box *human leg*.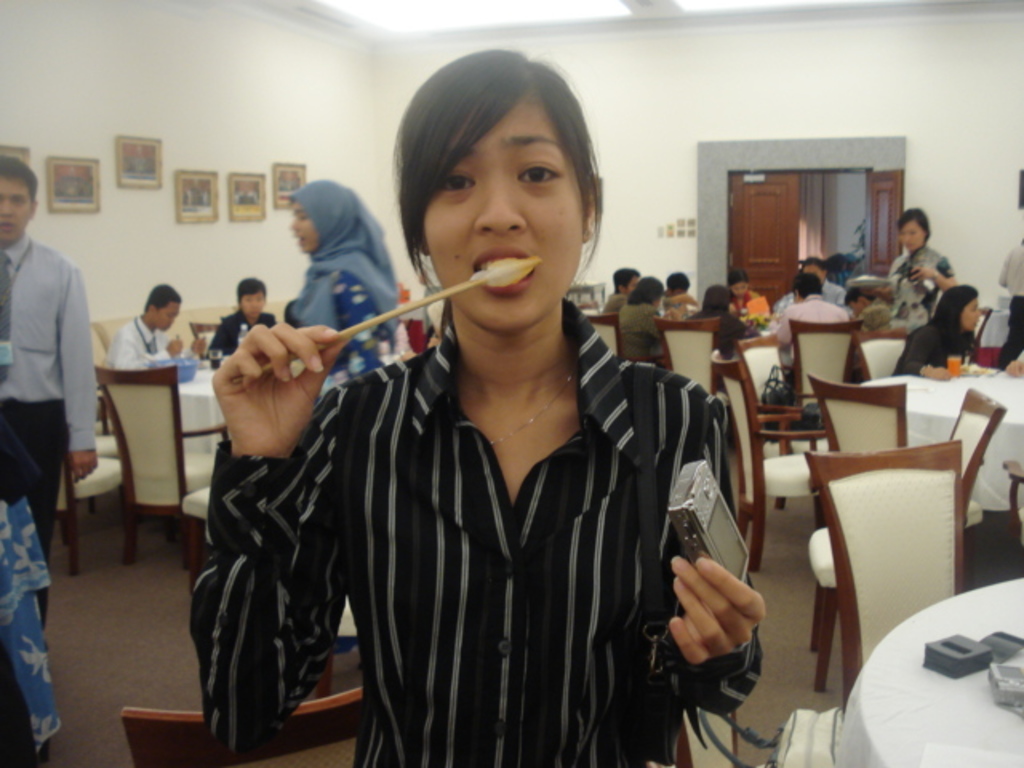
detection(8, 402, 69, 632).
